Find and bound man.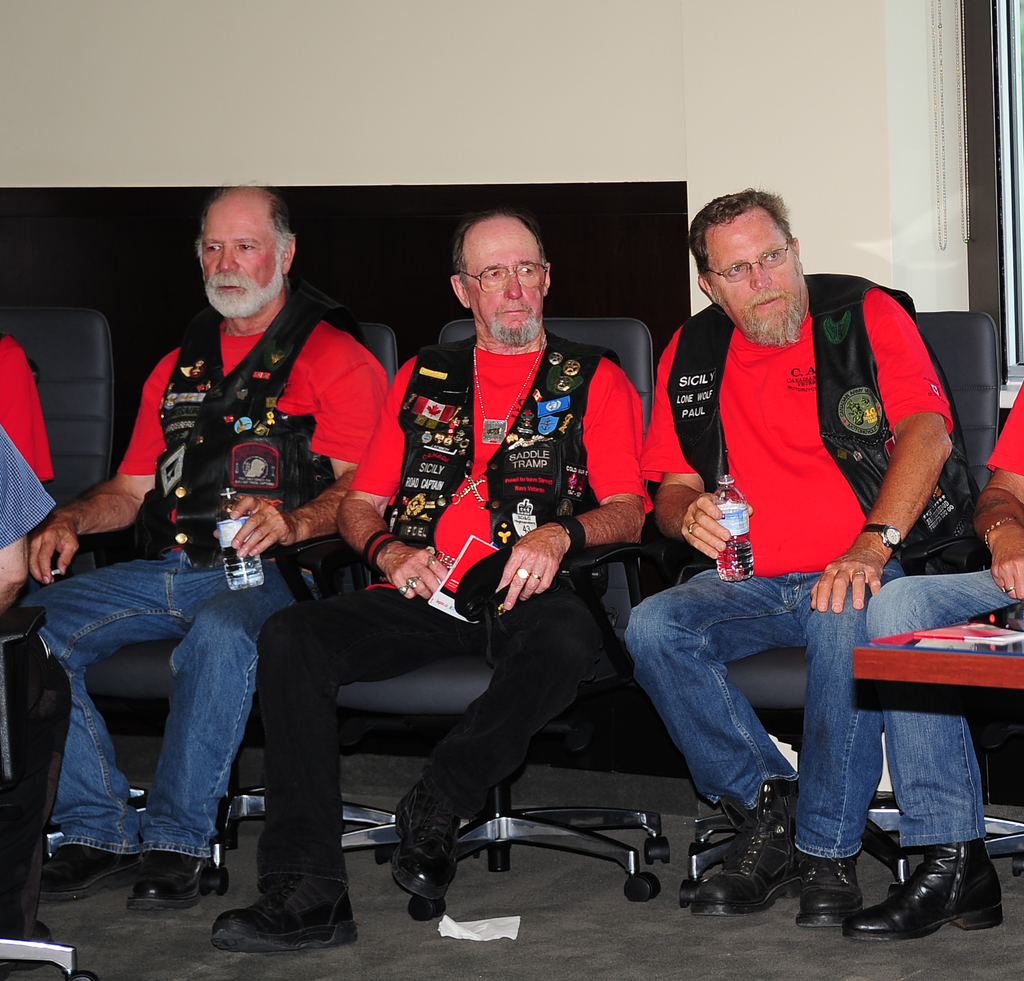
Bound: bbox=[191, 206, 650, 950].
